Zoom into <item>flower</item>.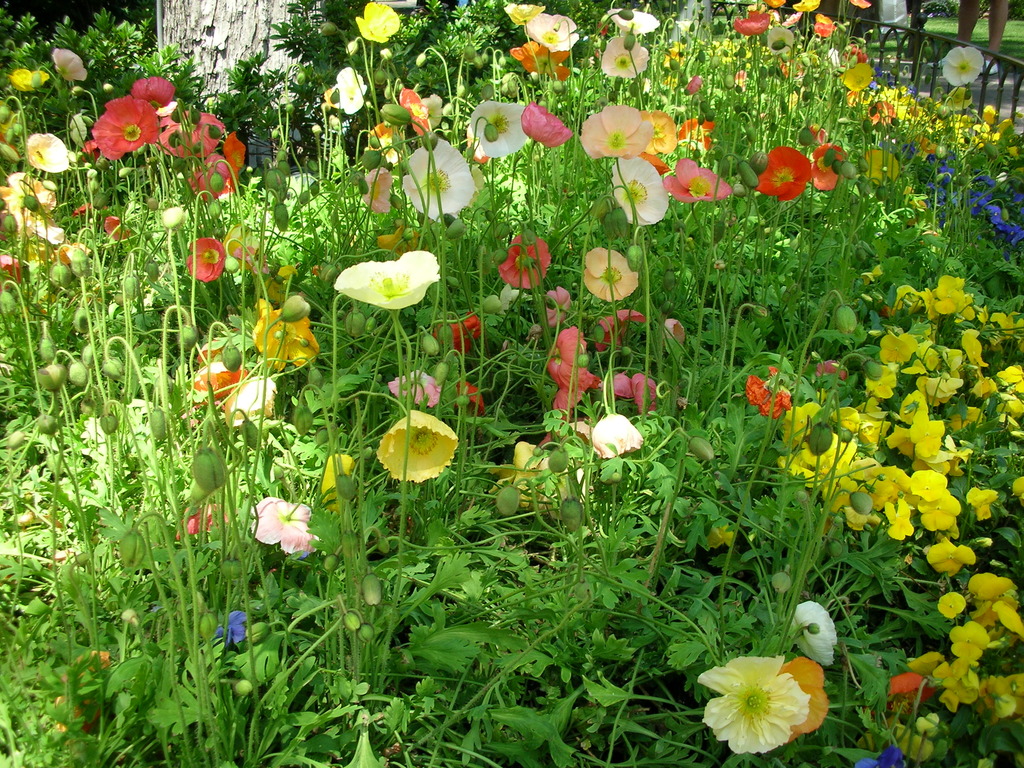
Zoom target: [460, 381, 491, 421].
